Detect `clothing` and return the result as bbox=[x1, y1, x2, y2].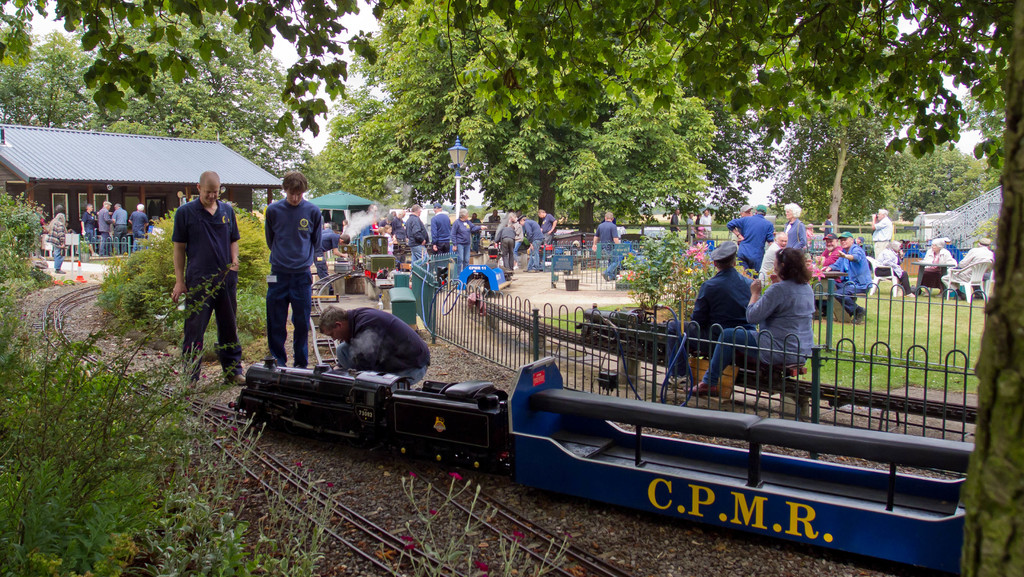
bbox=[111, 209, 127, 256].
